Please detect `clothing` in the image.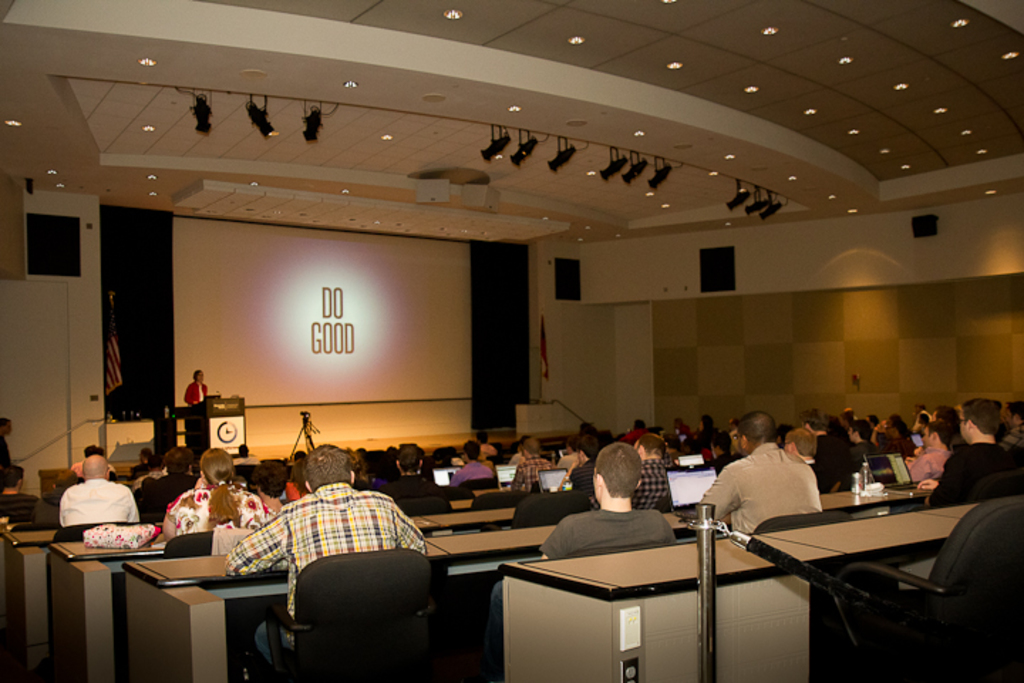
<region>801, 423, 842, 482</region>.
